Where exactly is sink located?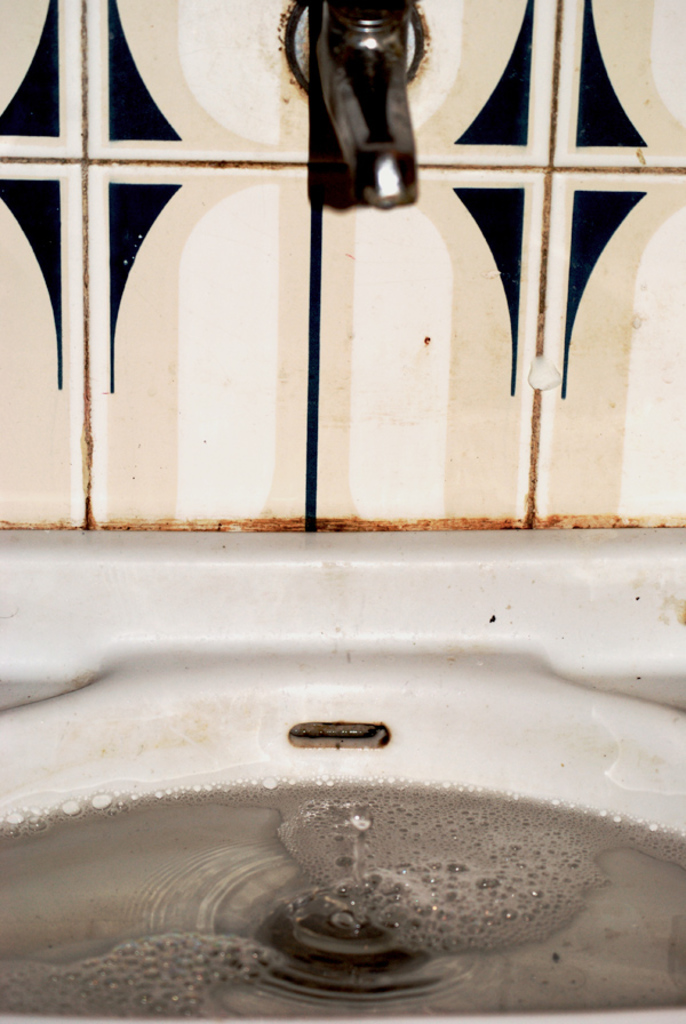
Its bounding box is [21,409,672,986].
